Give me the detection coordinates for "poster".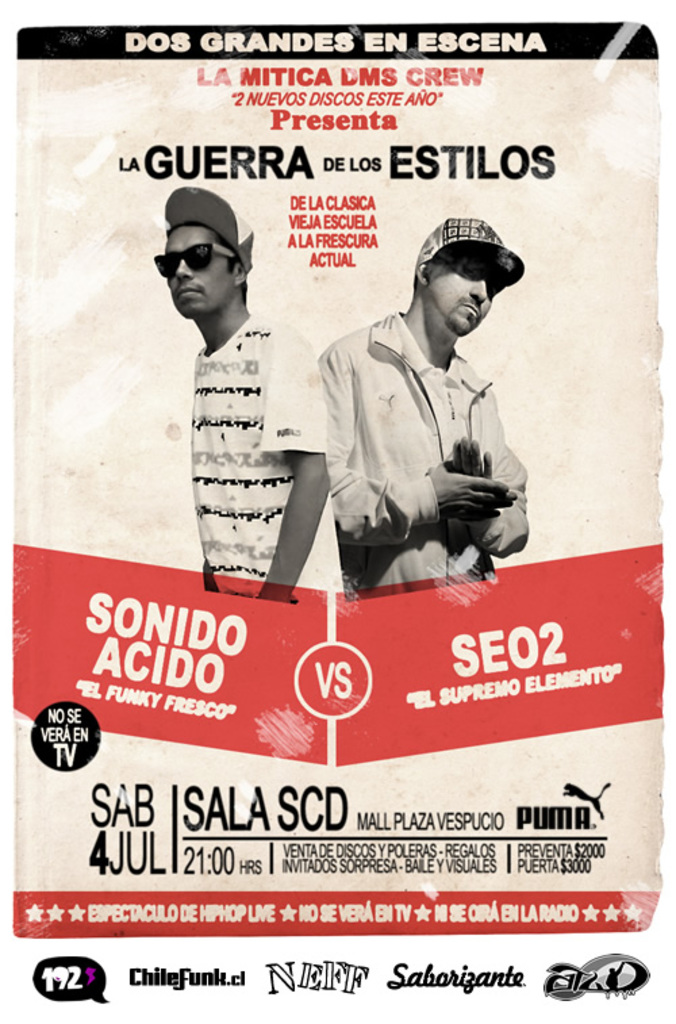
left=3, top=14, right=664, bottom=1013.
